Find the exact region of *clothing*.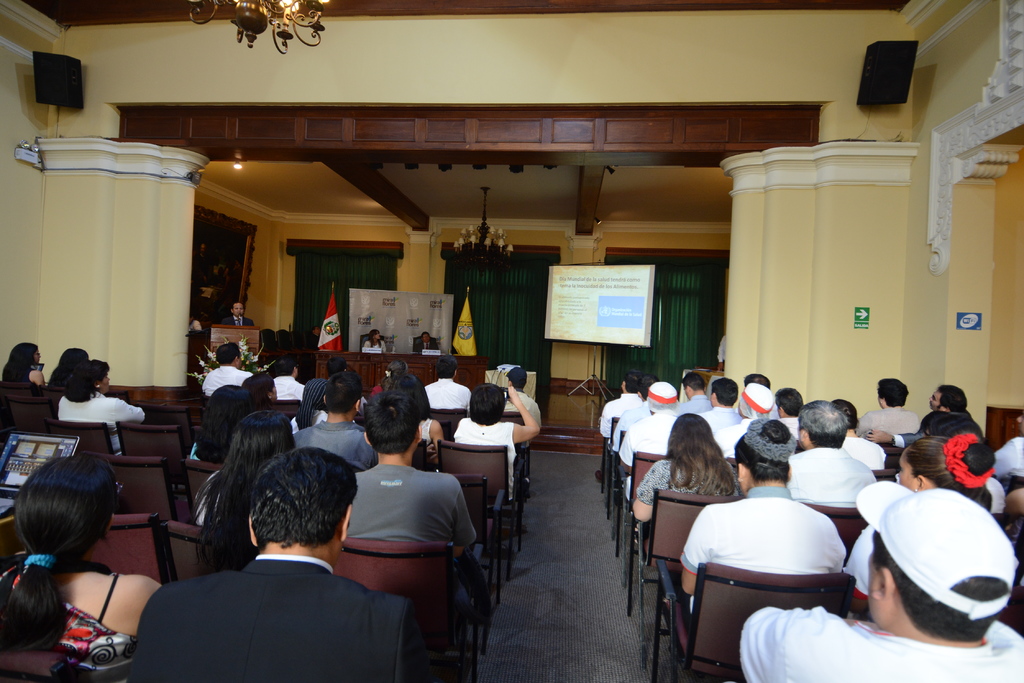
Exact region: (266,376,304,402).
